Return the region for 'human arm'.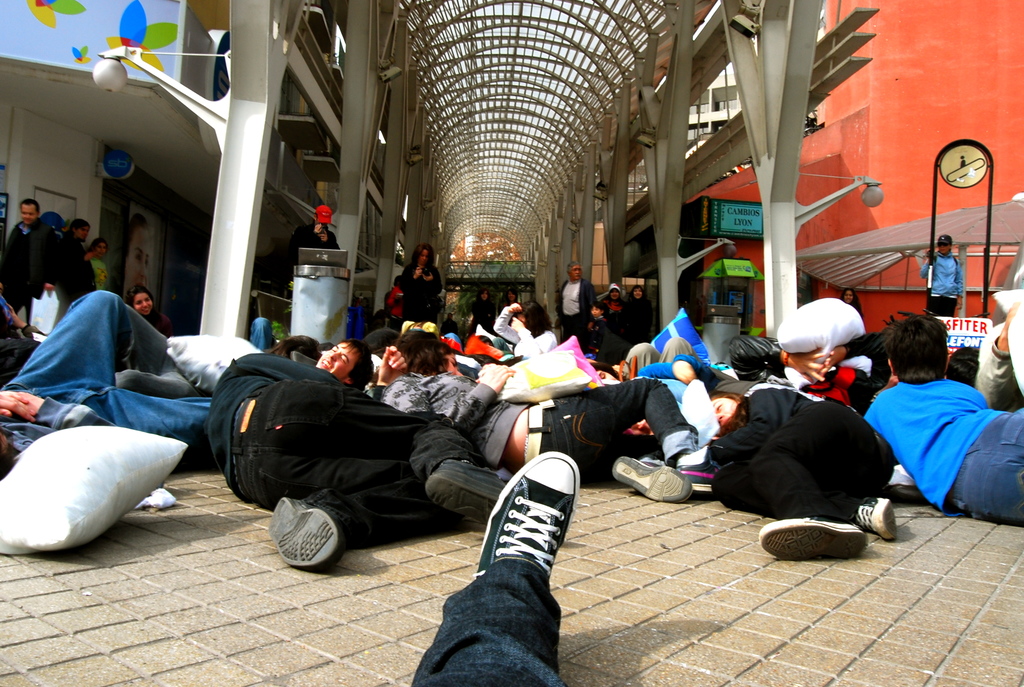
detection(492, 301, 522, 348).
